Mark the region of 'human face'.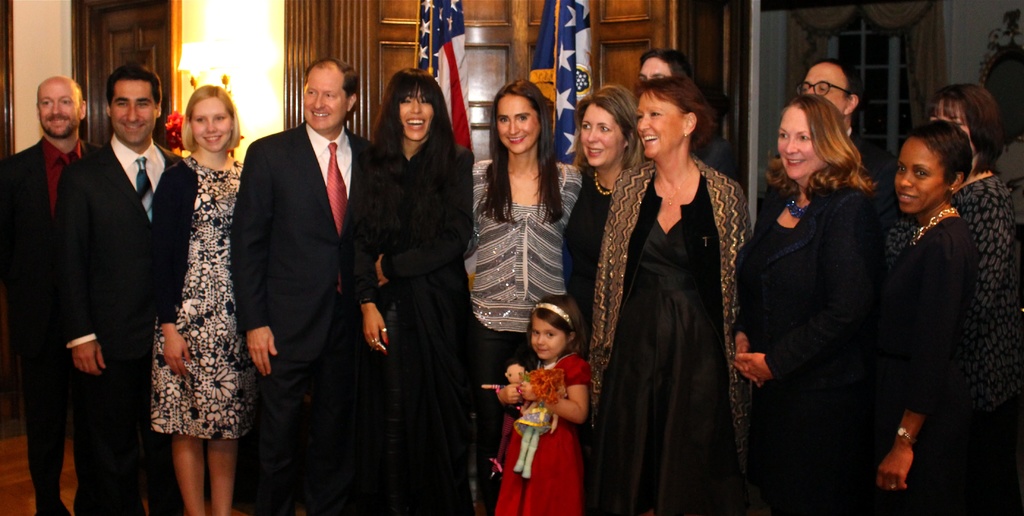
Region: left=399, top=85, right=435, bottom=141.
